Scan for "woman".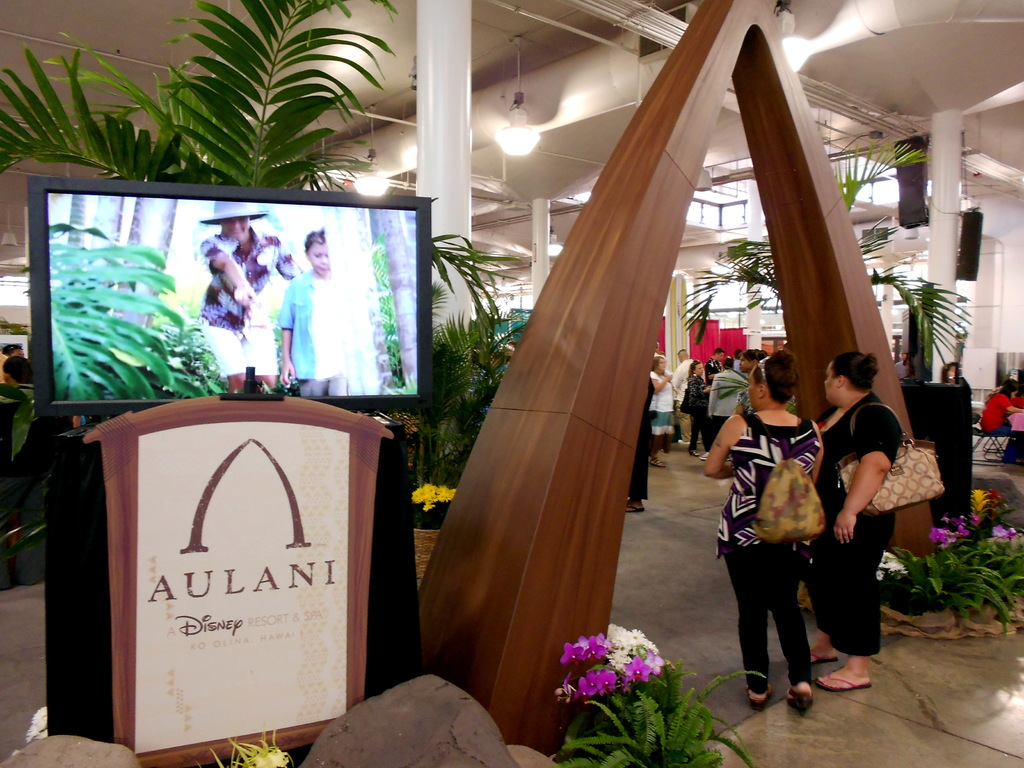
Scan result: BBox(977, 383, 1023, 461).
